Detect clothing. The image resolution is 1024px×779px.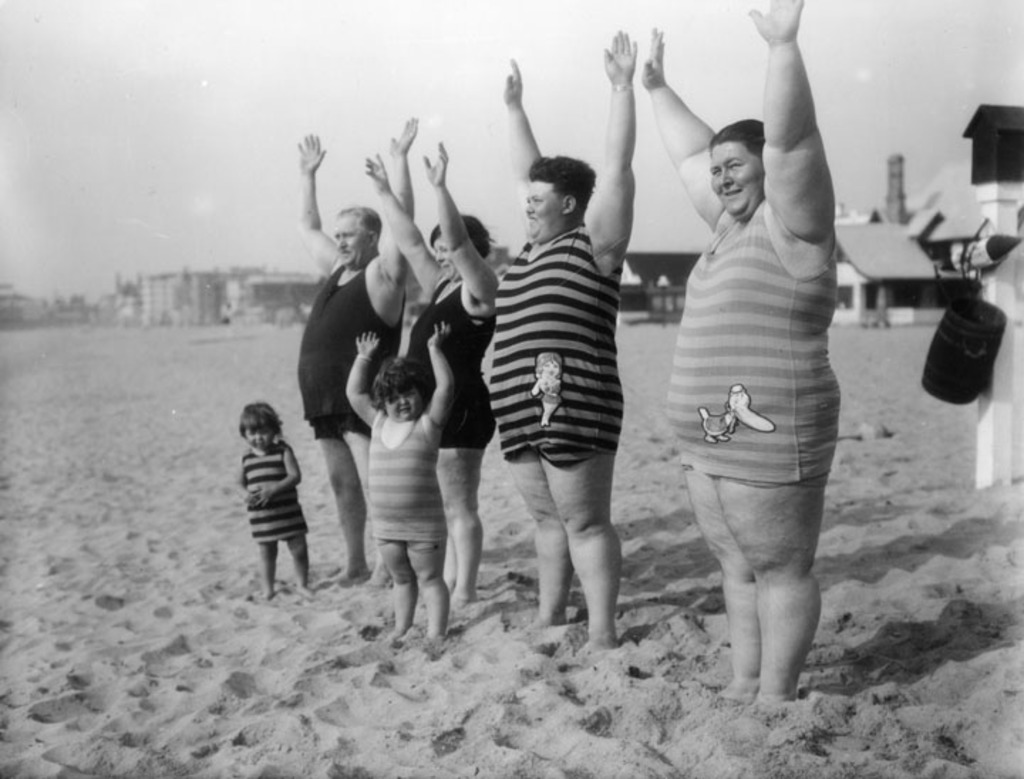
bbox=[410, 273, 499, 446].
